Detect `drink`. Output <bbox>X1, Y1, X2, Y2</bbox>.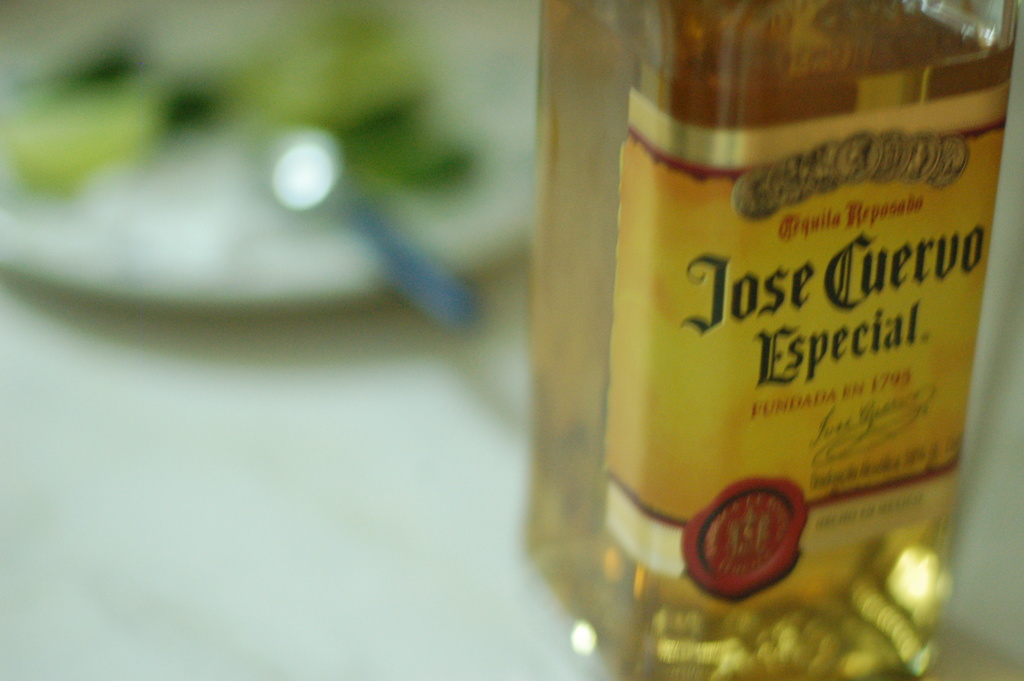
<bbox>612, 42, 1002, 647</bbox>.
